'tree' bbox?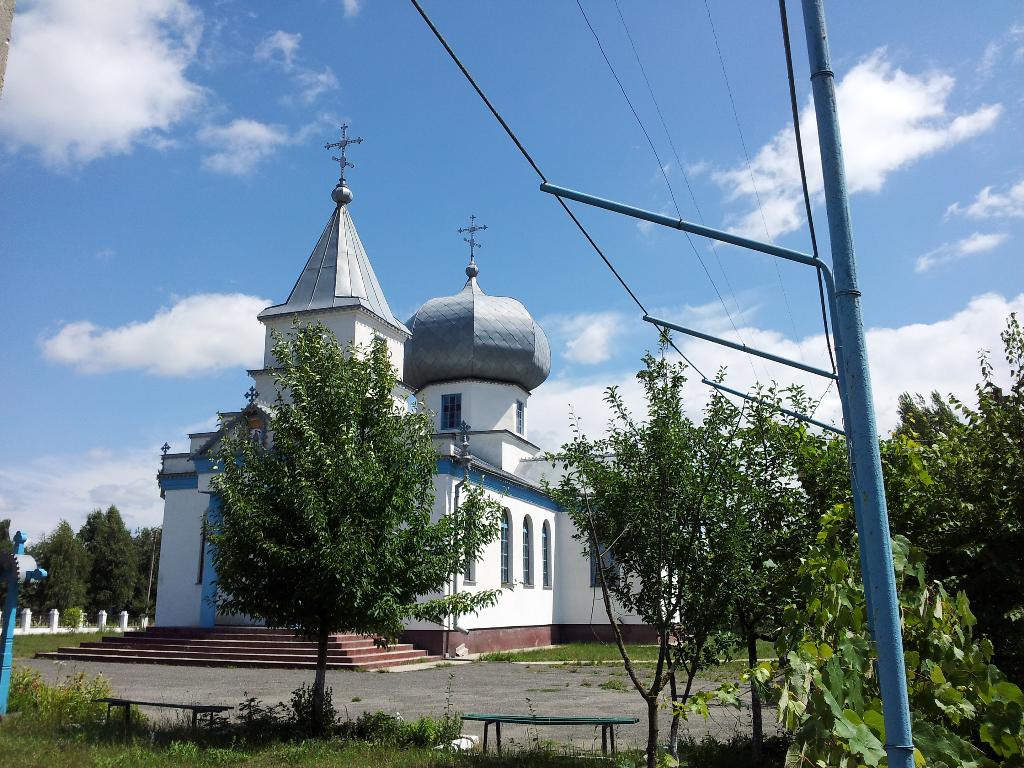
box=[548, 349, 876, 716]
